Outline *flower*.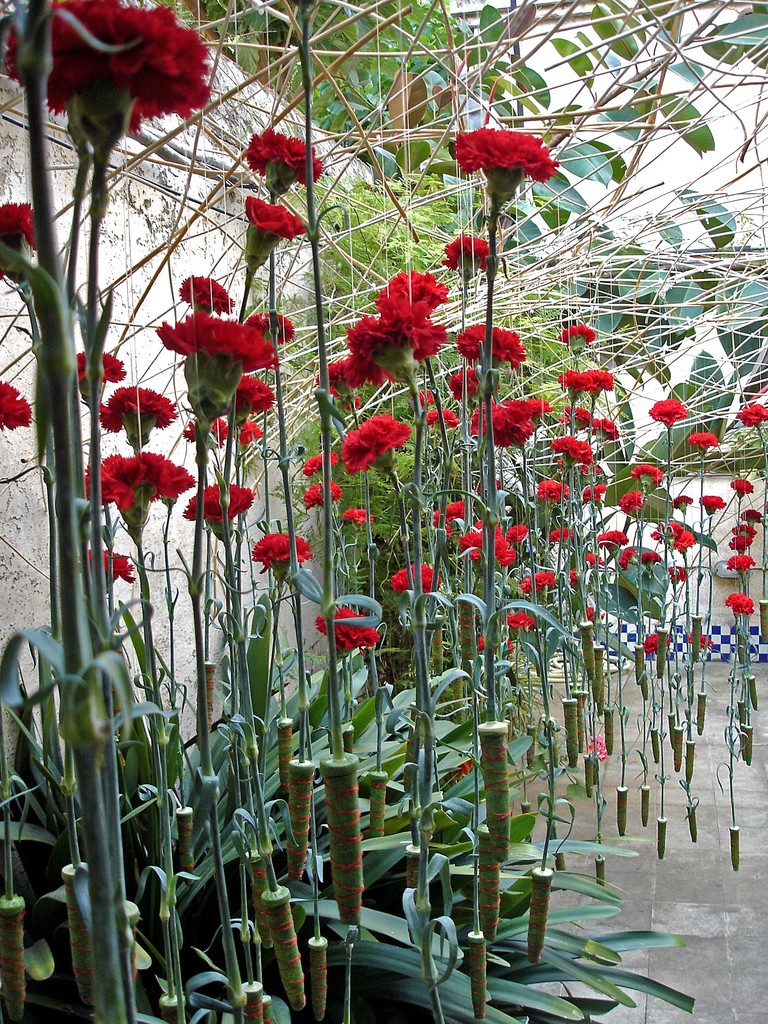
Outline: bbox(564, 405, 594, 429).
